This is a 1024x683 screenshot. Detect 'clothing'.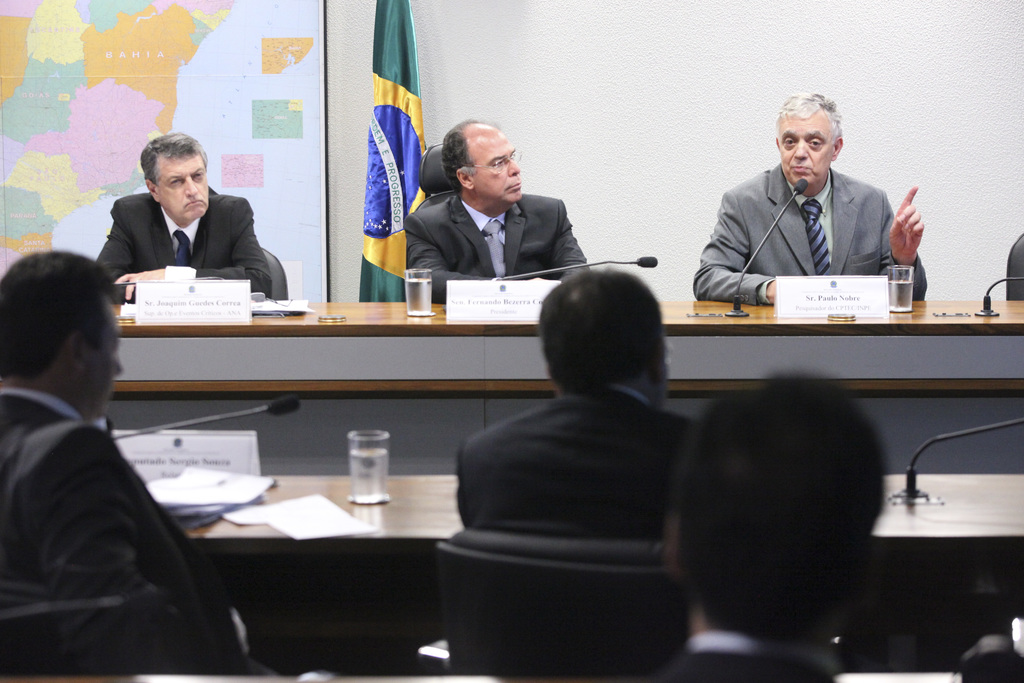
region(93, 194, 278, 294).
